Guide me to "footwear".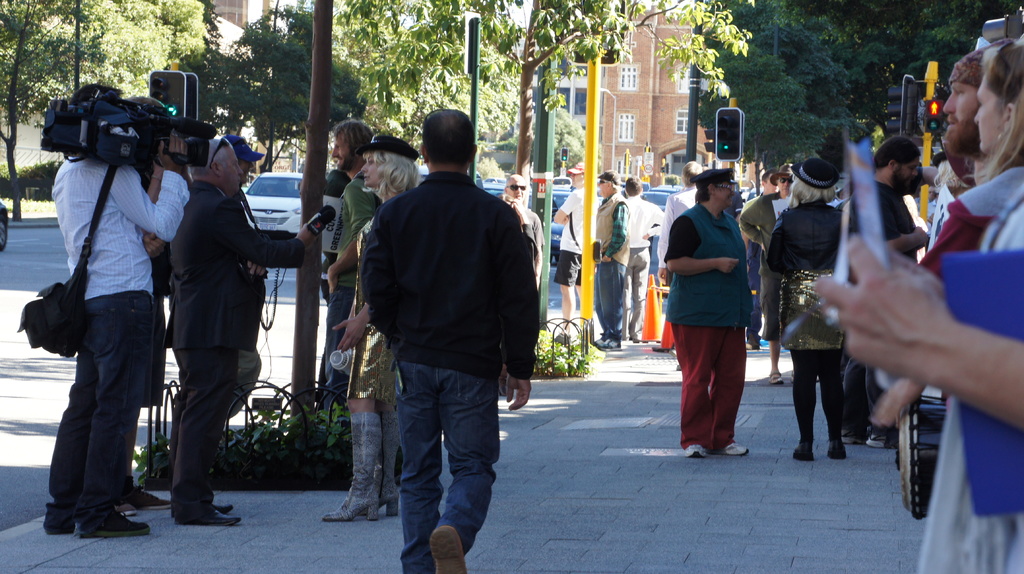
Guidance: 321/408/381/521.
